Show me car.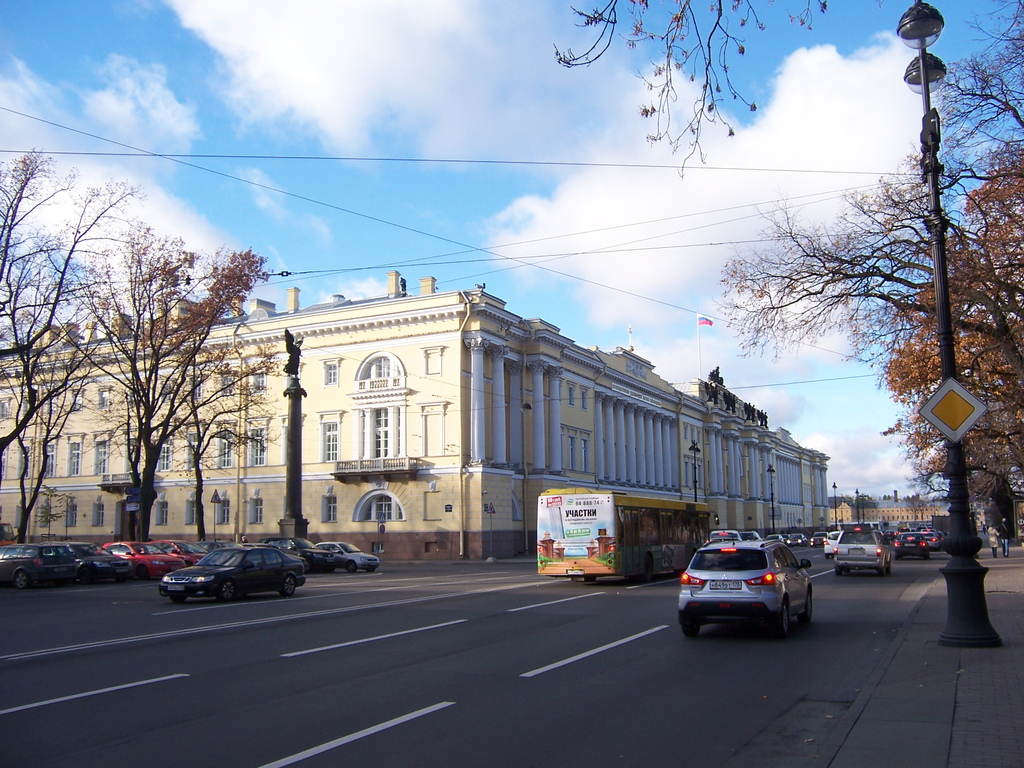
car is here: (left=69, top=540, right=136, bottom=579).
